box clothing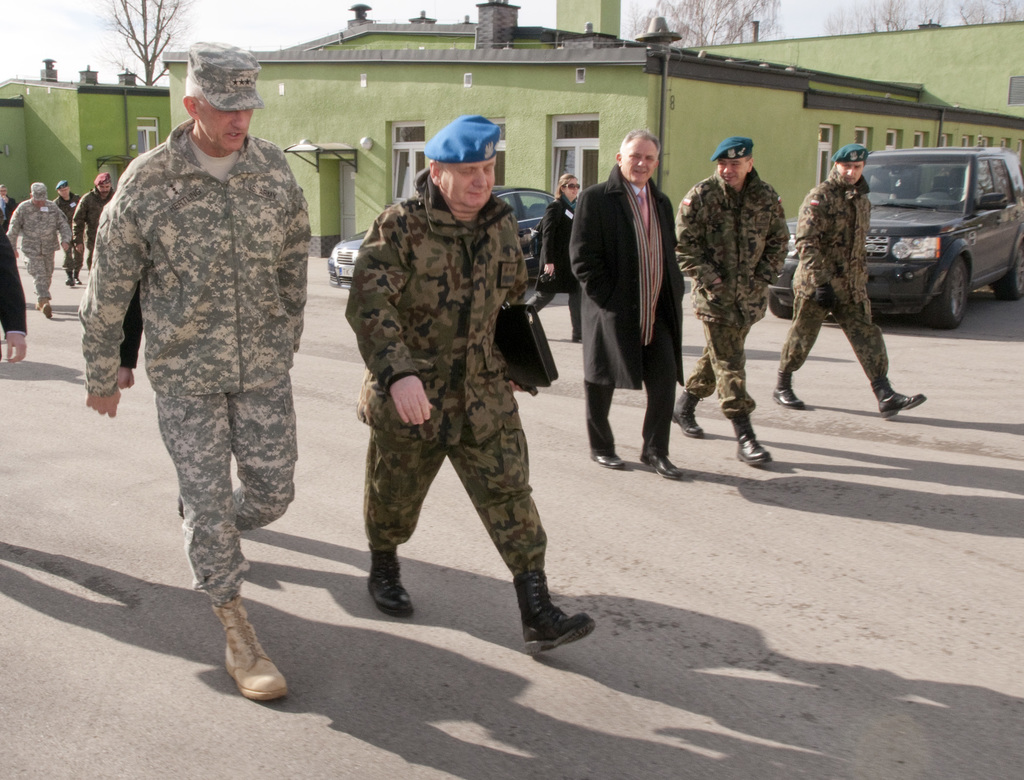
771/189/902/420
